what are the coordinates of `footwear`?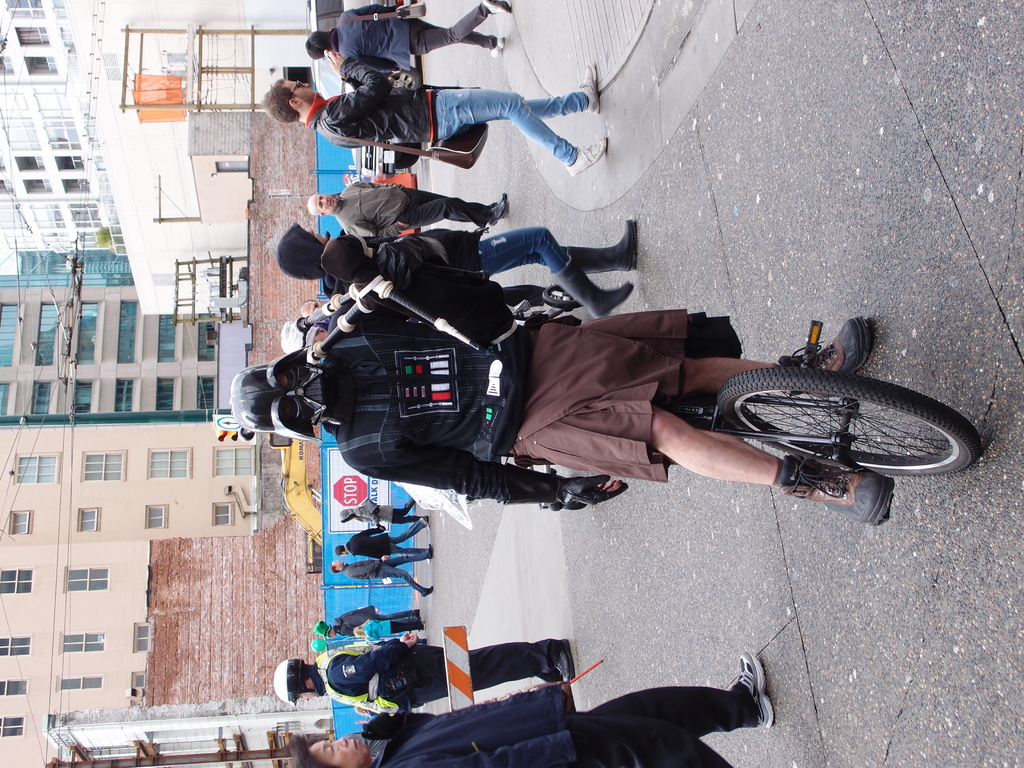
BBox(576, 60, 602, 114).
